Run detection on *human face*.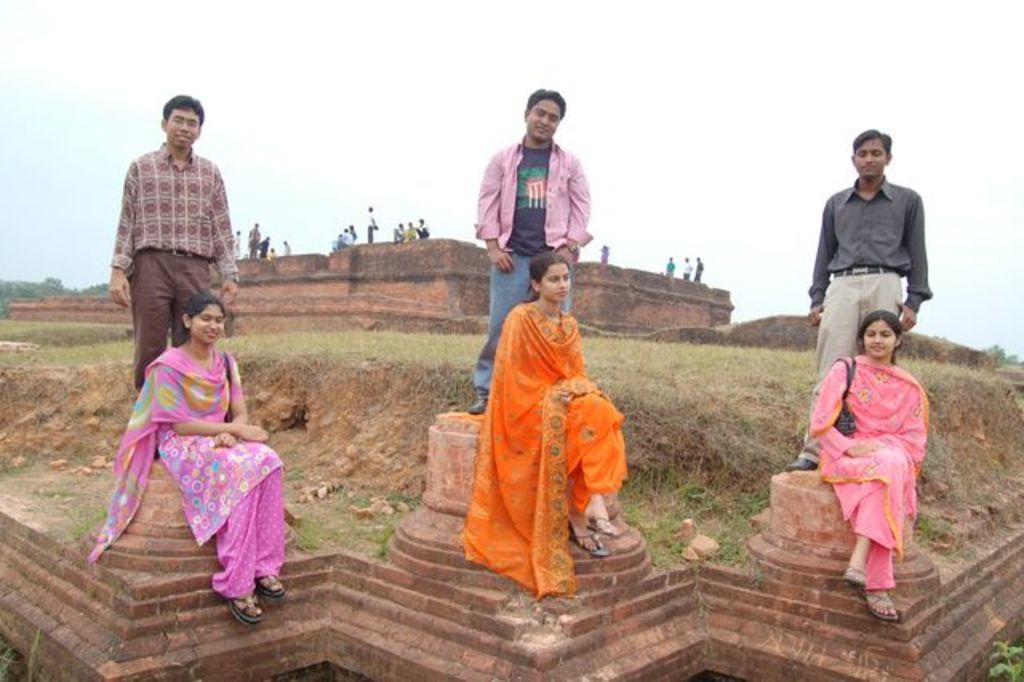
Result: x1=528, y1=101, x2=560, y2=139.
